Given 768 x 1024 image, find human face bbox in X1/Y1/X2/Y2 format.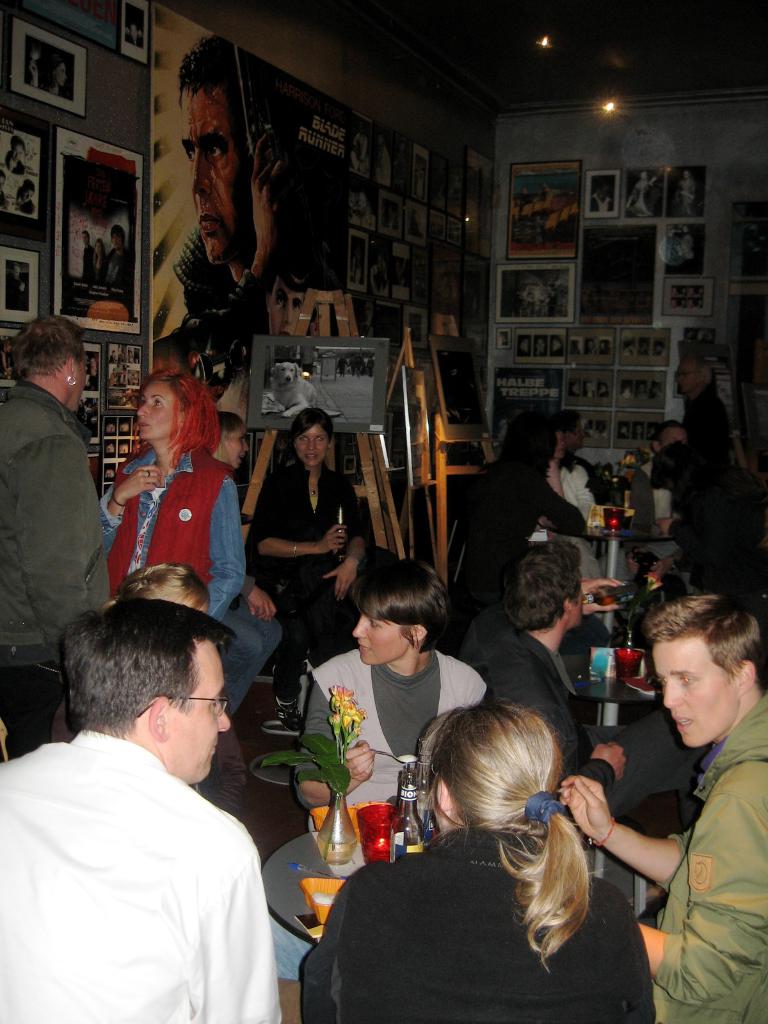
79/231/92/246.
